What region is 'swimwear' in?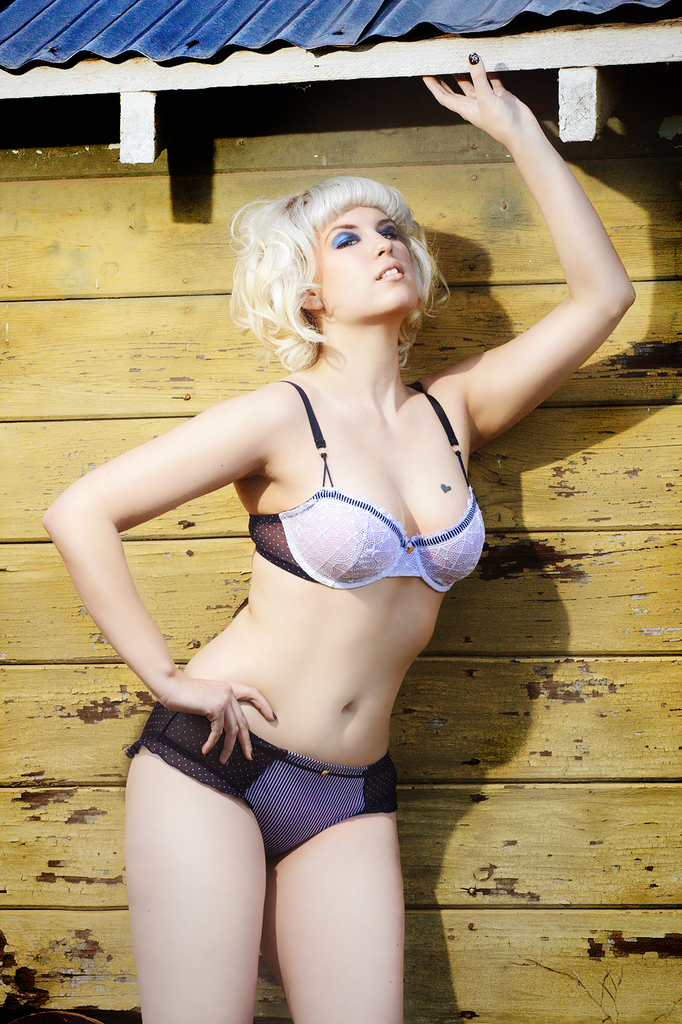
[left=131, top=699, right=399, bottom=862].
